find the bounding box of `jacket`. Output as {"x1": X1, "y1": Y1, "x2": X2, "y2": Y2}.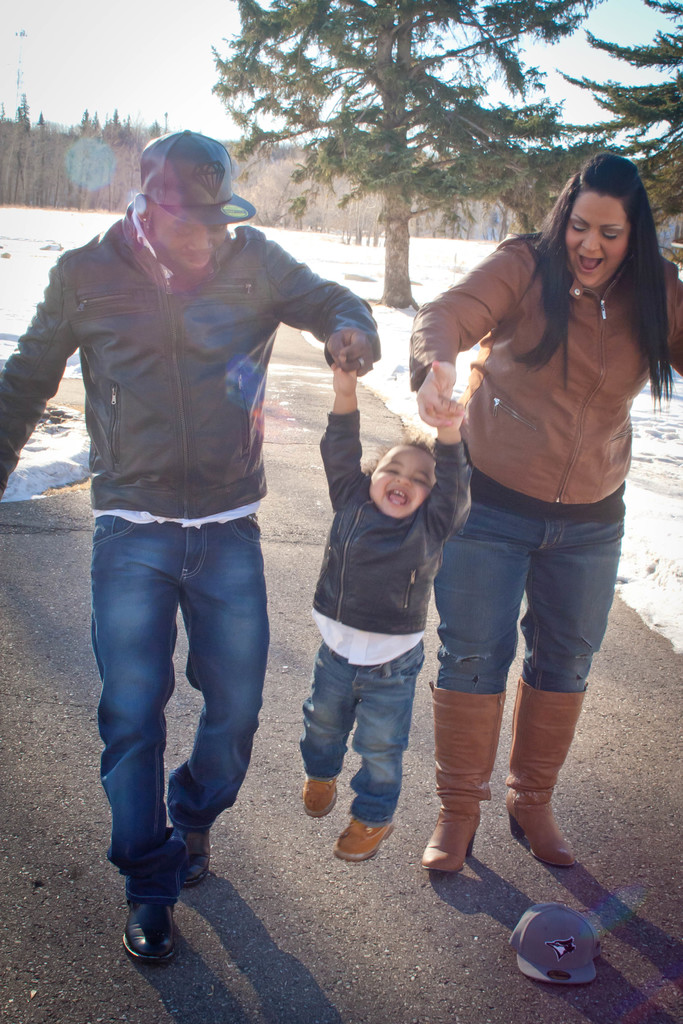
{"x1": 402, "y1": 225, "x2": 682, "y2": 508}.
